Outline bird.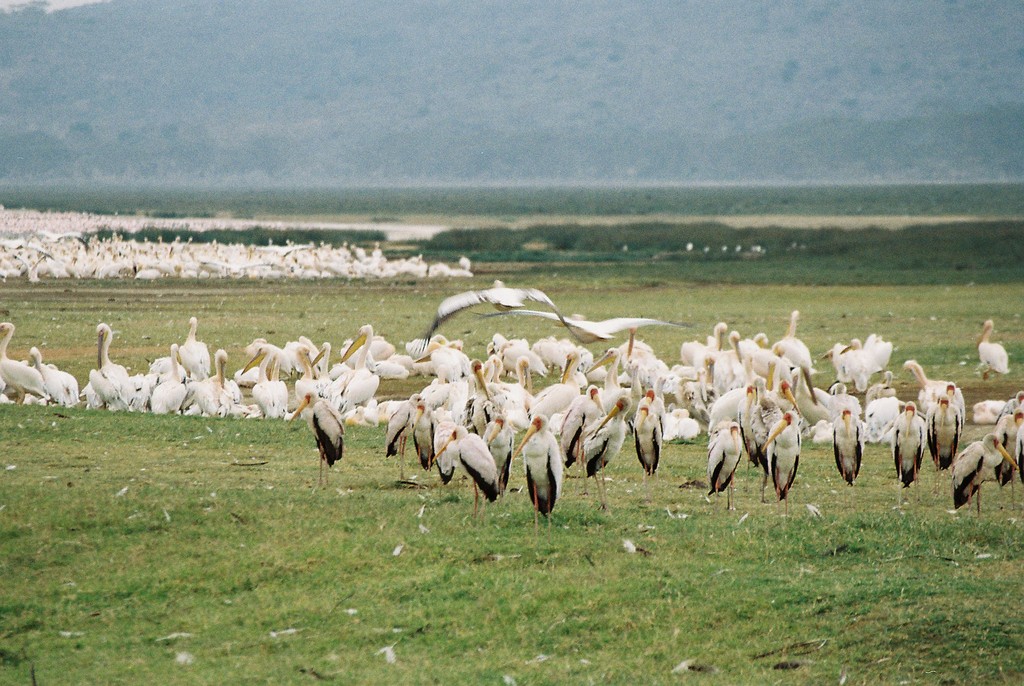
Outline: (287, 393, 340, 485).
